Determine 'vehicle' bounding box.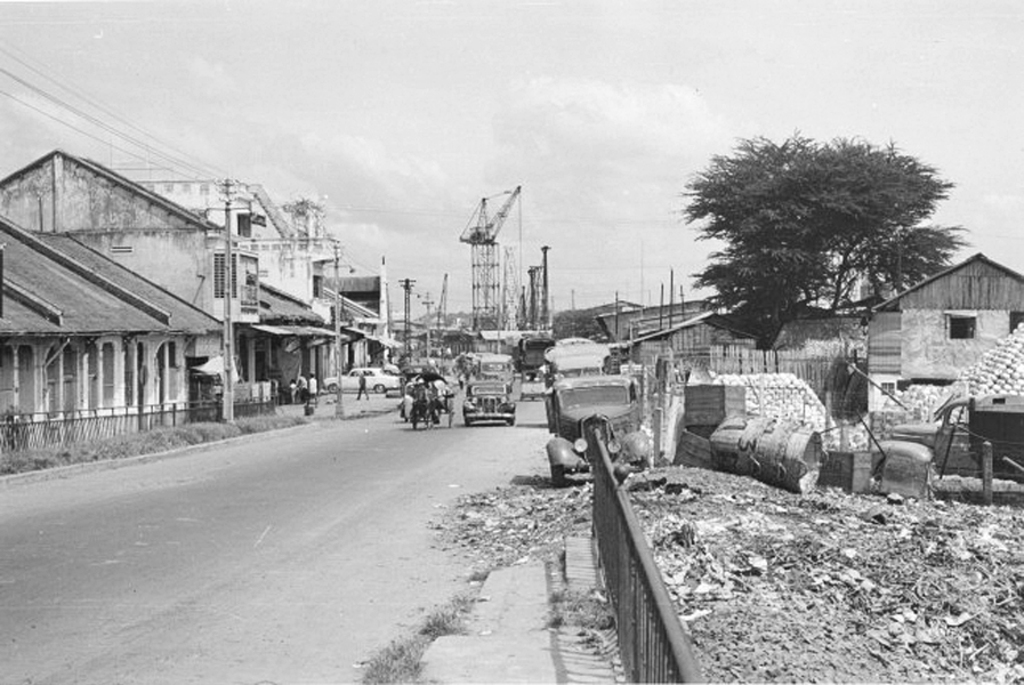
Determined: <region>462, 378, 517, 424</region>.
